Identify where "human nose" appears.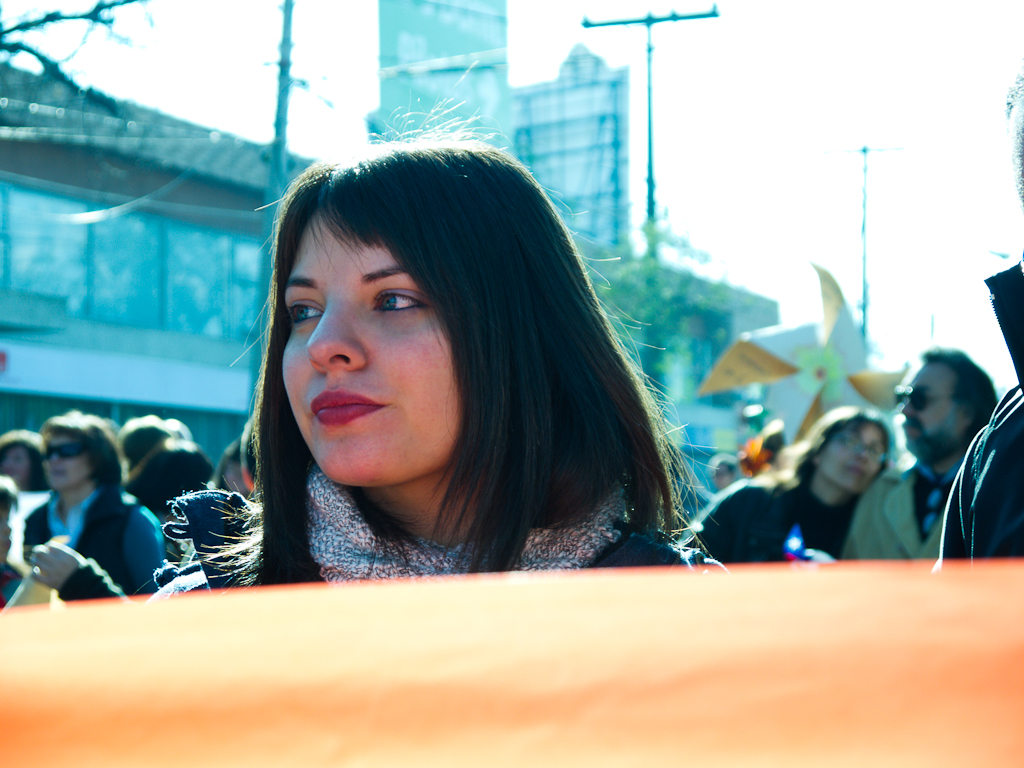
Appears at (903, 396, 919, 418).
